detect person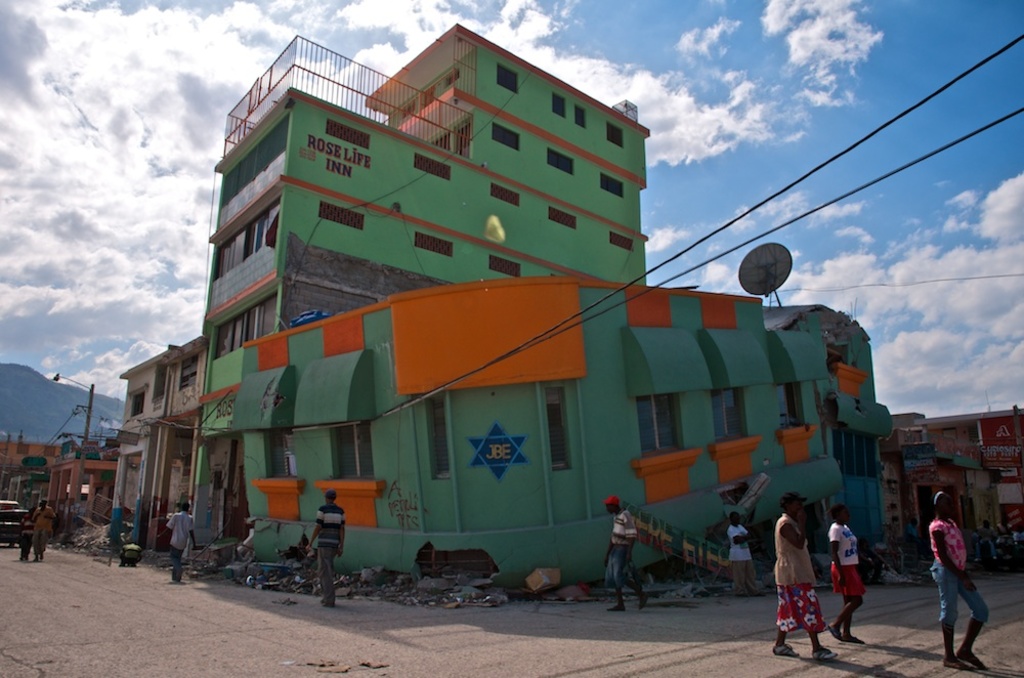
<box>770,489,840,658</box>
